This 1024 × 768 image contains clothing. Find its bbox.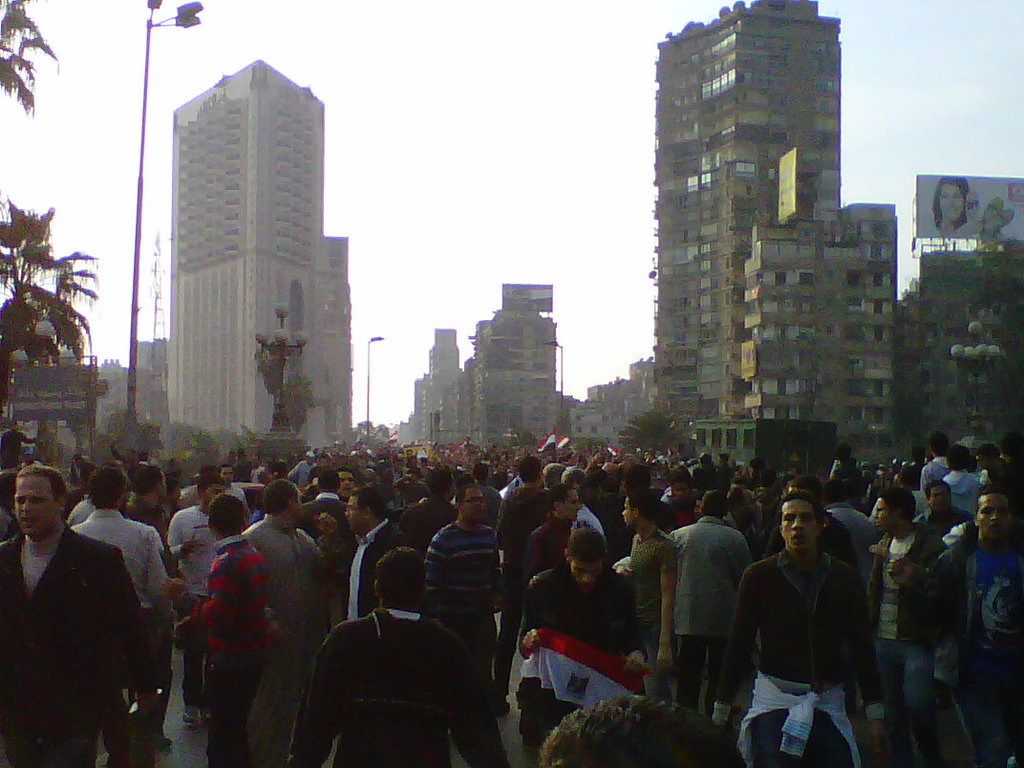
338 519 399 625.
